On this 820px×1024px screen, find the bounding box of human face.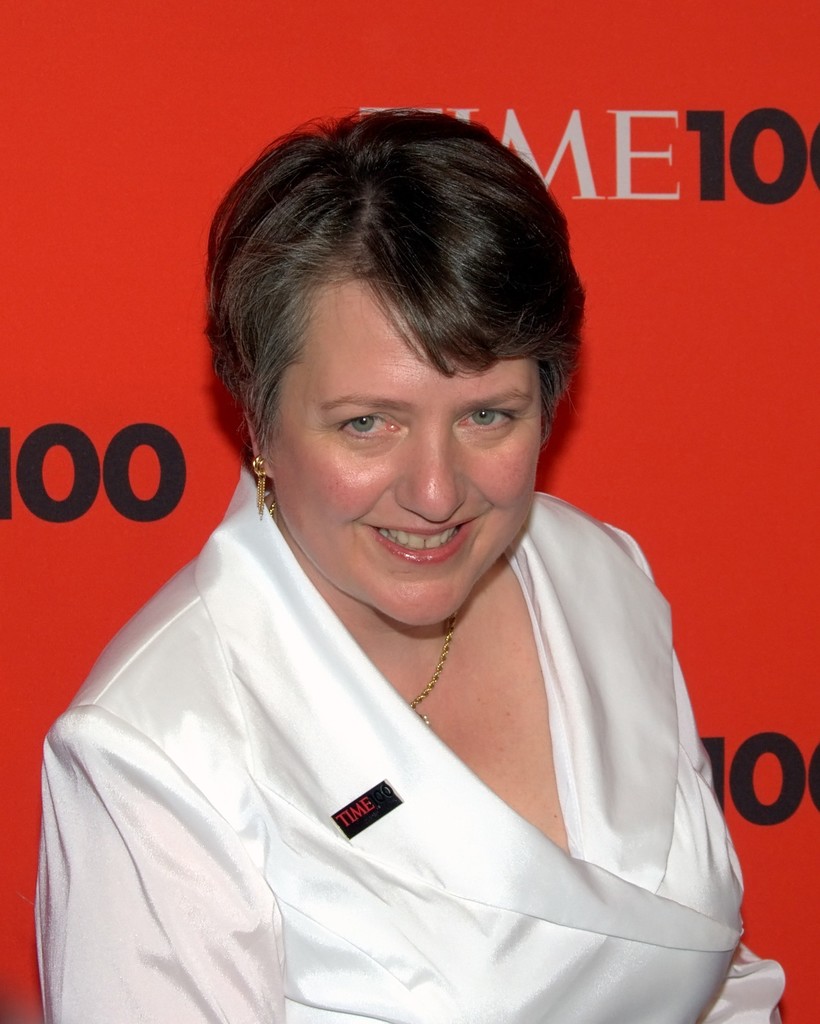
Bounding box: 266:287:537:630.
